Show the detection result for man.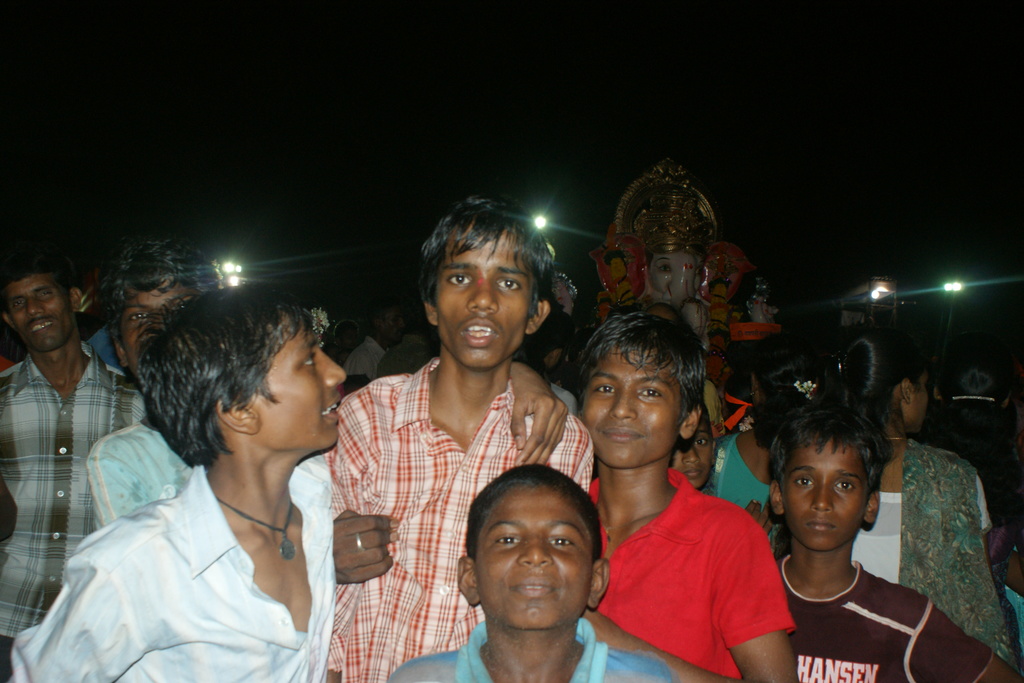
[10,229,154,625].
